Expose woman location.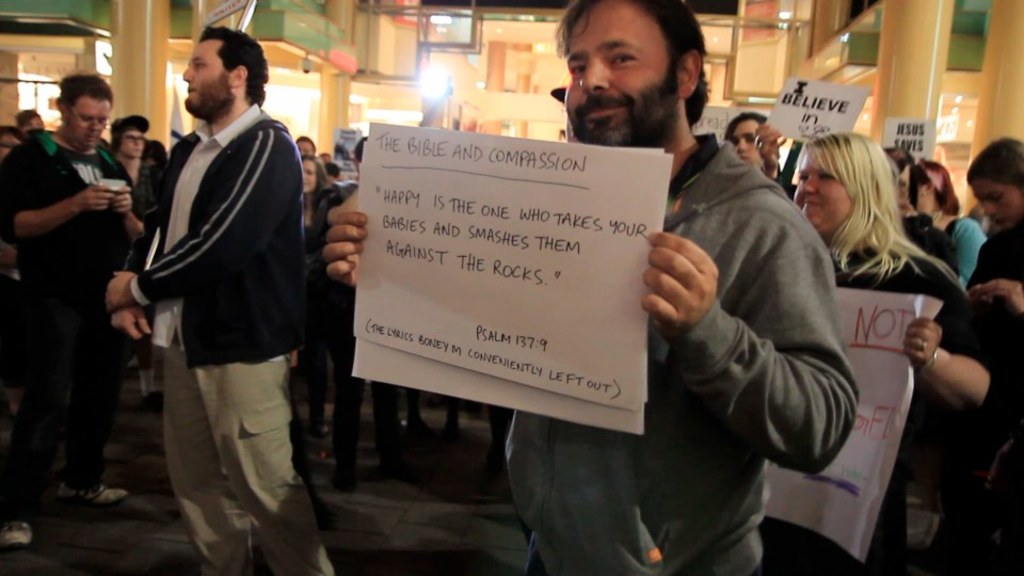
Exposed at 293 149 334 459.
